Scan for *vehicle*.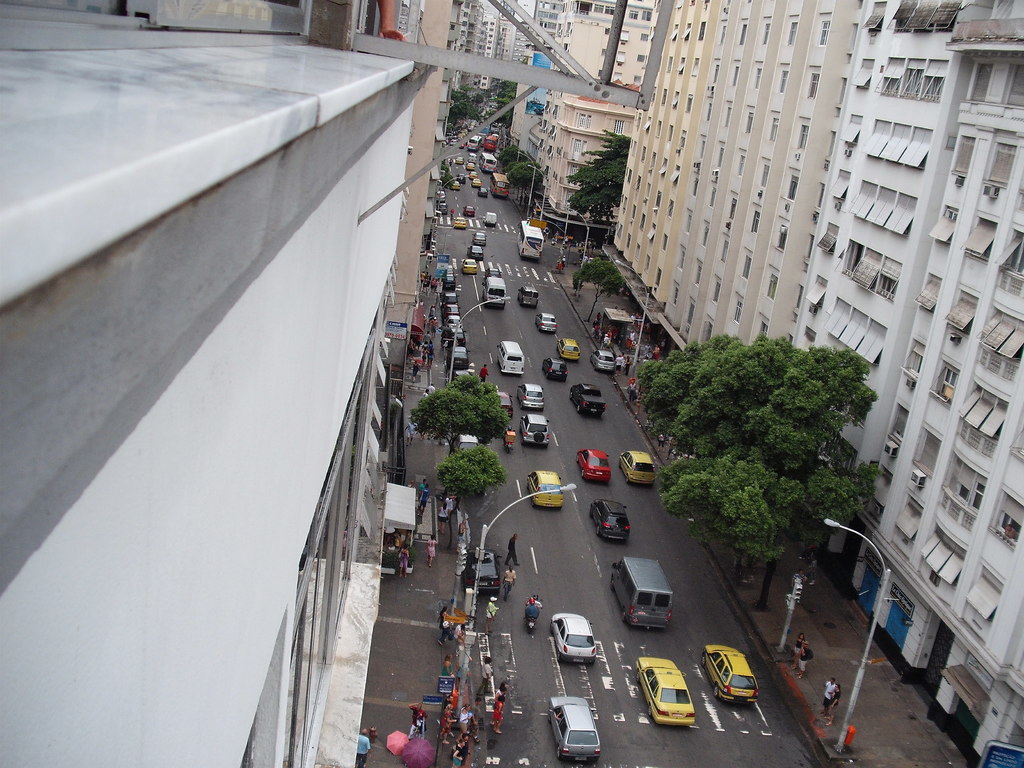
Scan result: bbox=[556, 337, 578, 361].
